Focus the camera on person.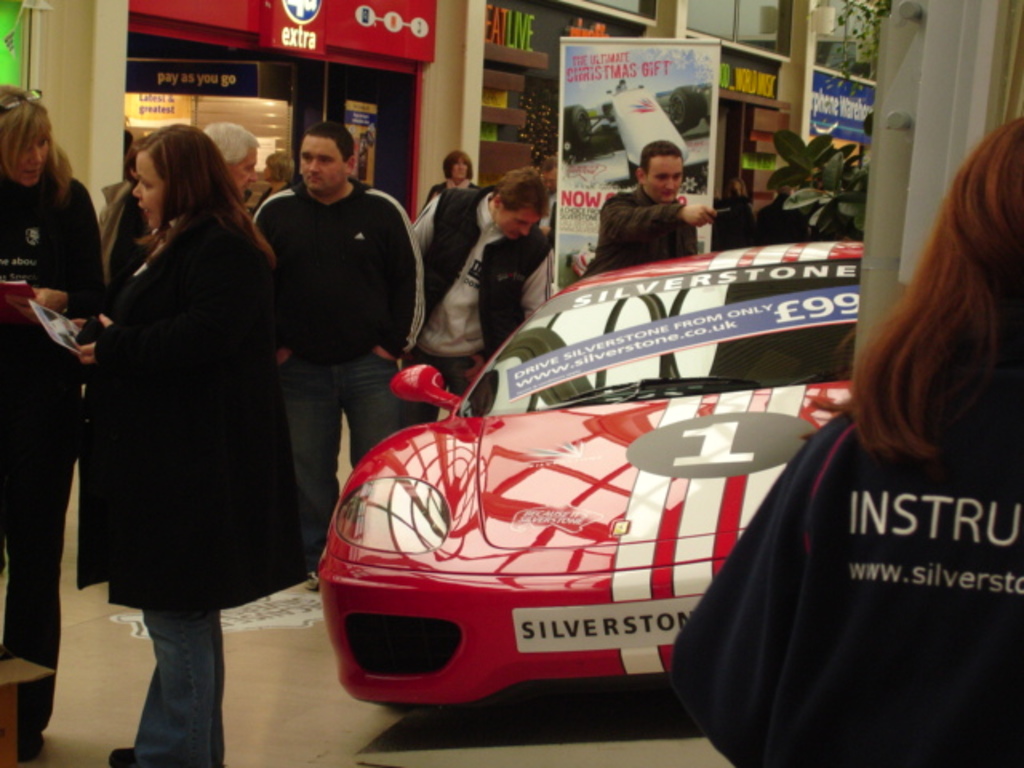
Focus region: x1=200, y1=114, x2=258, y2=206.
